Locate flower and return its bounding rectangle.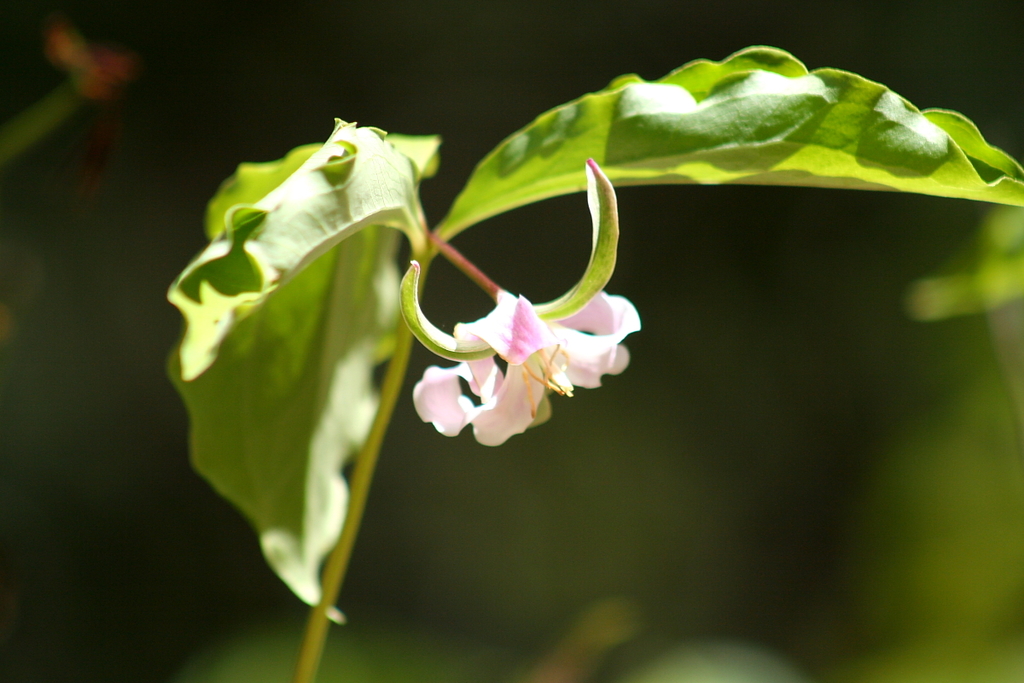
detection(412, 149, 653, 447).
